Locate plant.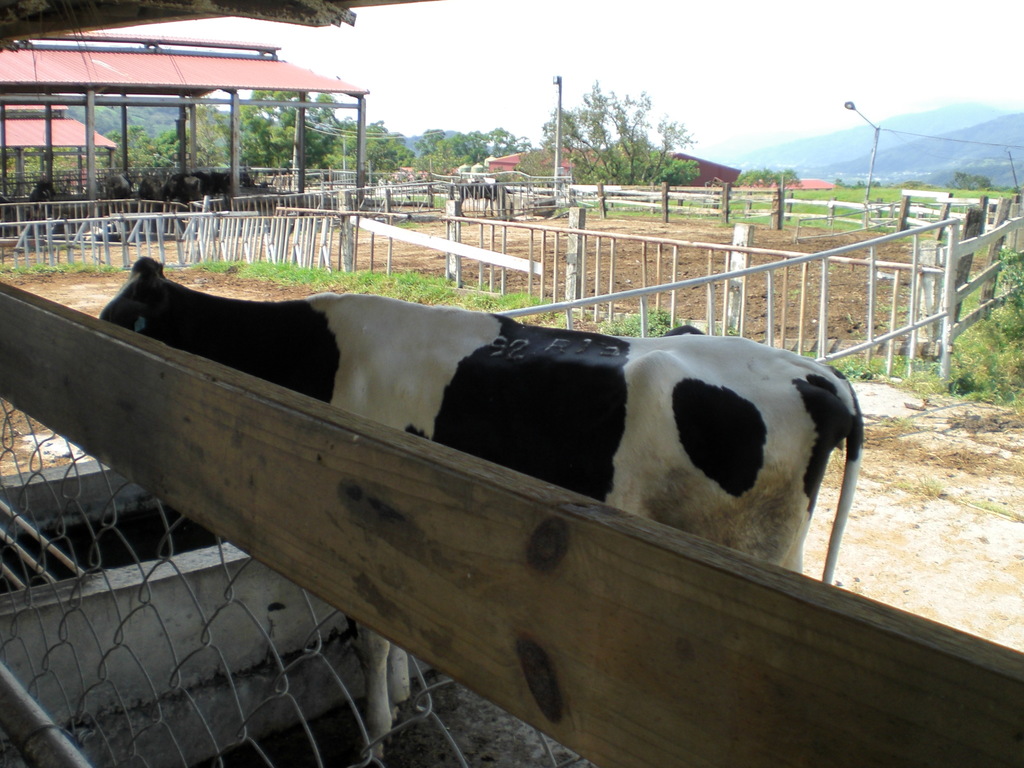
Bounding box: {"left": 935, "top": 236, "right": 1023, "bottom": 421}.
